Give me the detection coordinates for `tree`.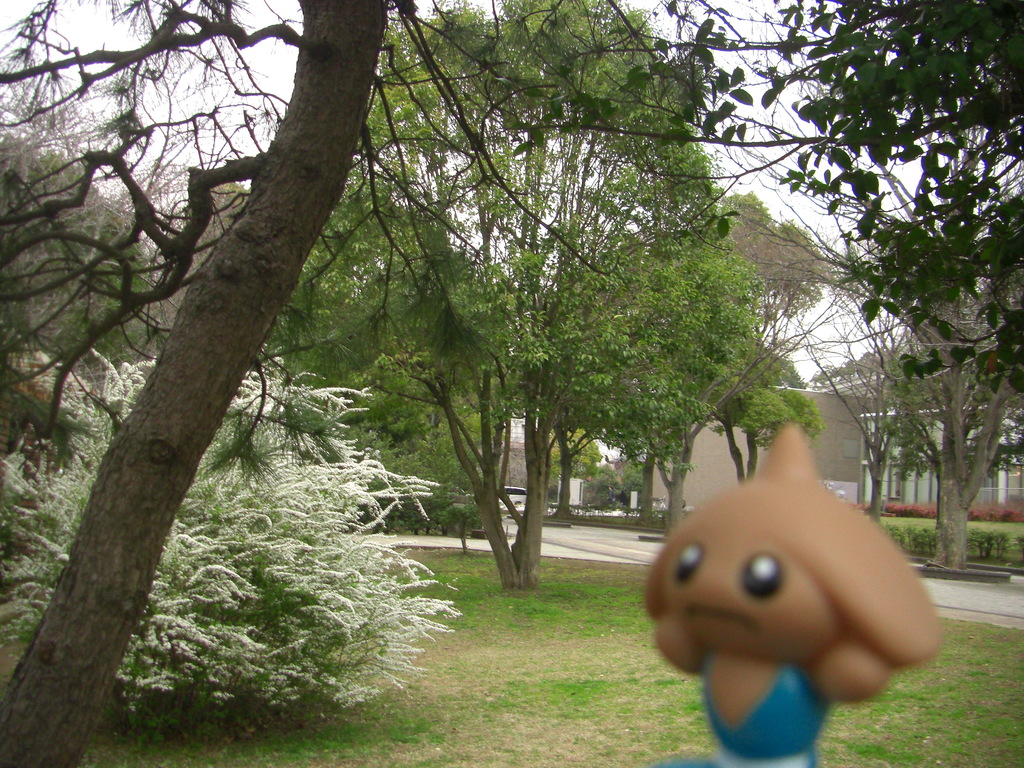
{"x1": 787, "y1": 0, "x2": 1023, "y2": 587}.
